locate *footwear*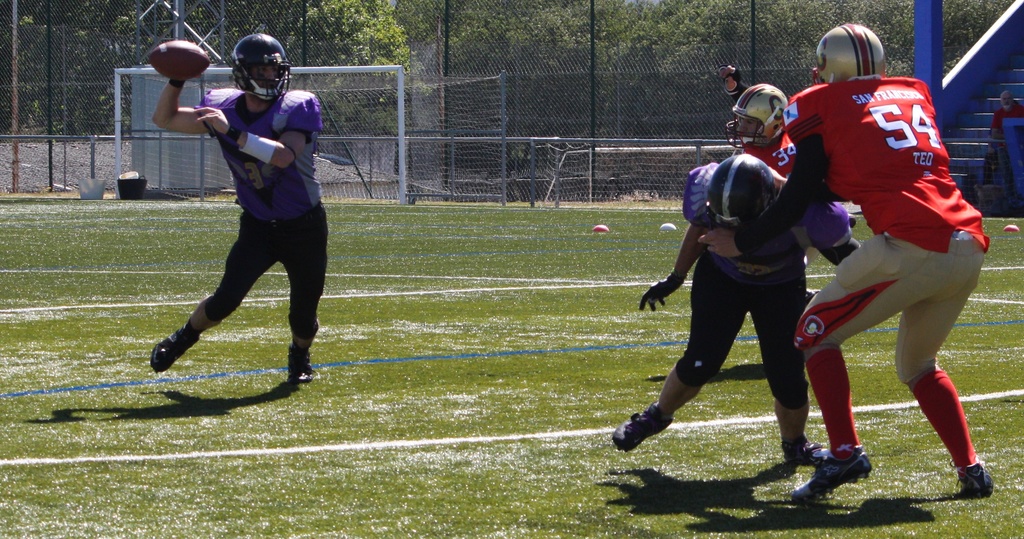
Rect(156, 320, 199, 378)
